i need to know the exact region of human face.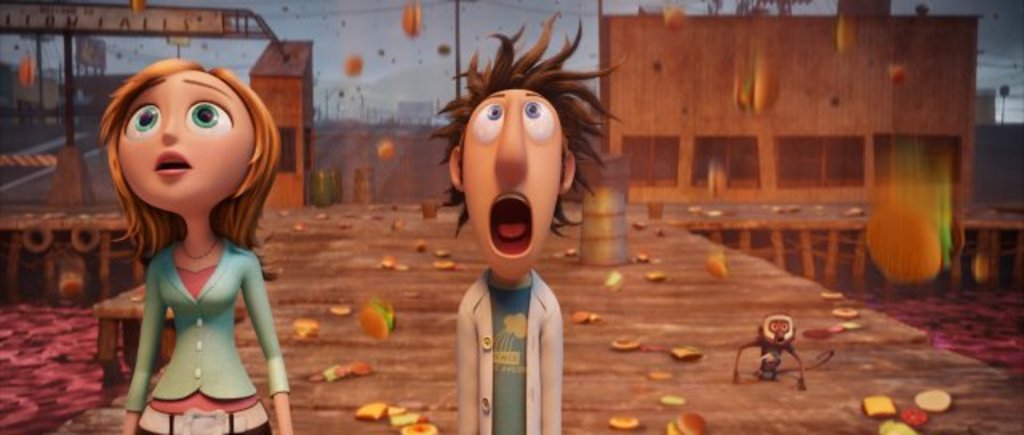
Region: bbox(456, 83, 560, 283).
